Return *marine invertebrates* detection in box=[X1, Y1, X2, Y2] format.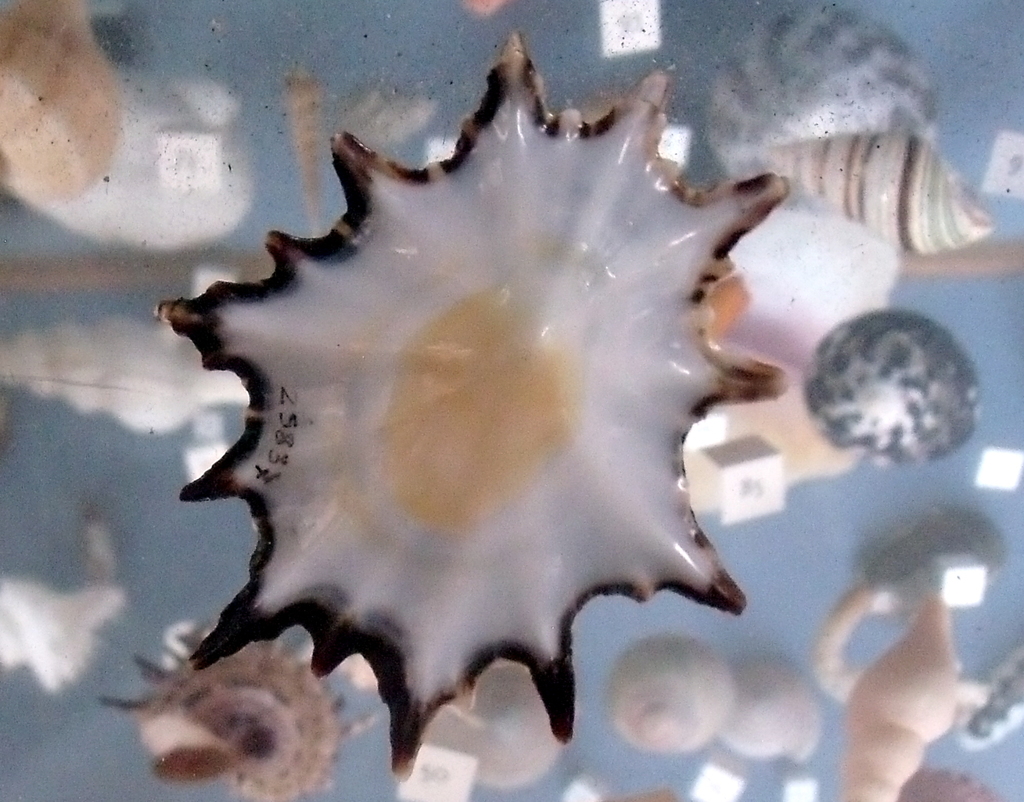
box=[154, 27, 788, 780].
